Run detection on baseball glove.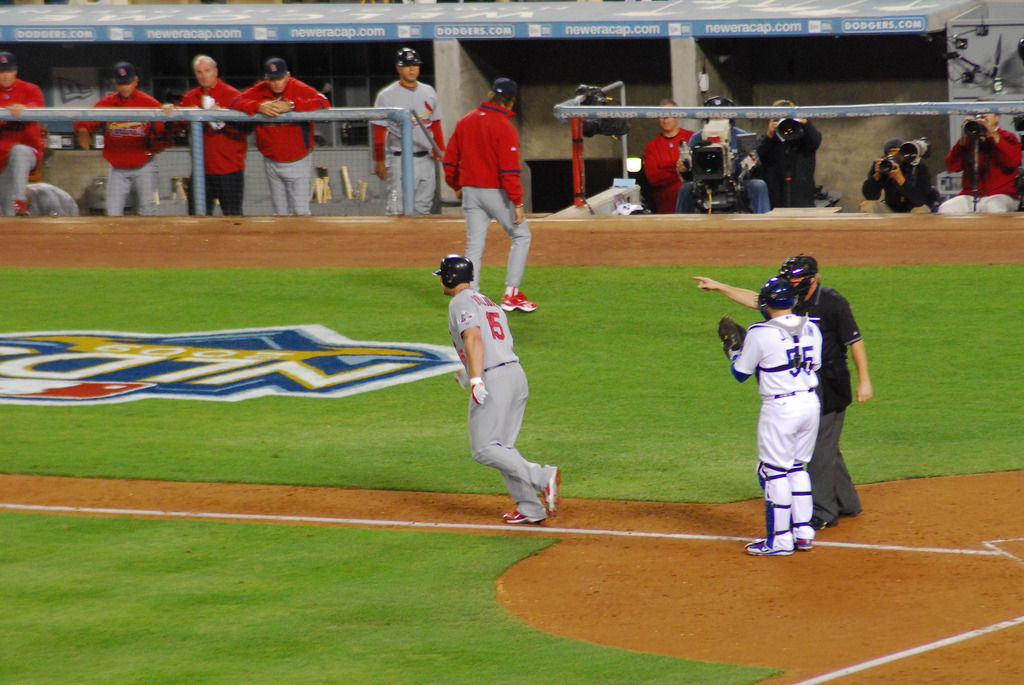
Result: [719,312,749,359].
